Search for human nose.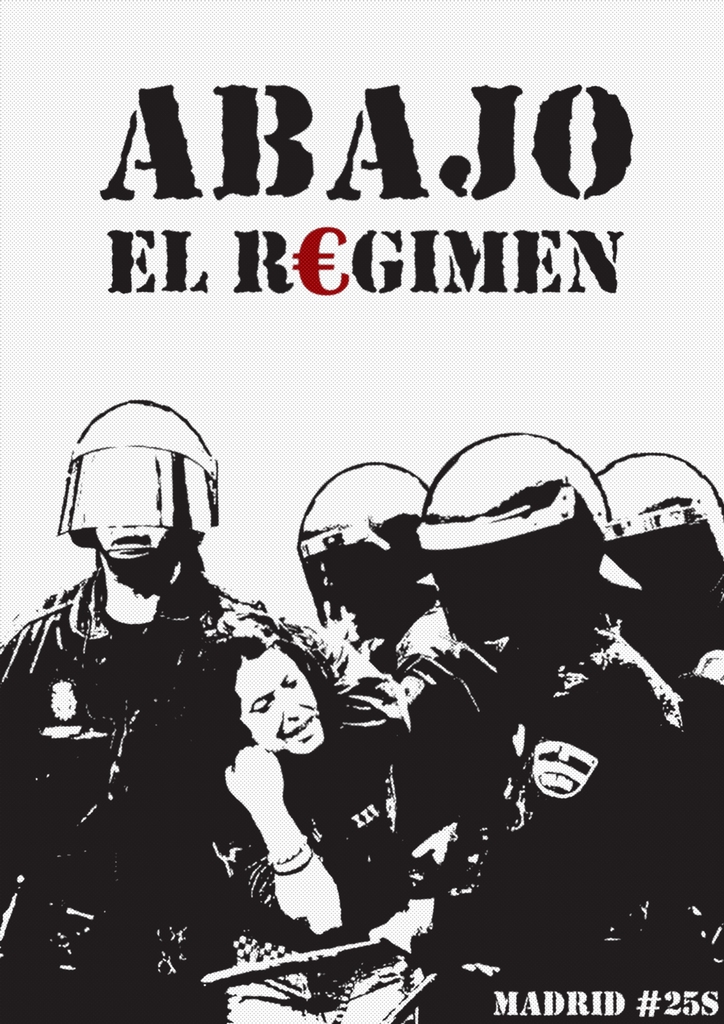
Found at (280,687,311,719).
